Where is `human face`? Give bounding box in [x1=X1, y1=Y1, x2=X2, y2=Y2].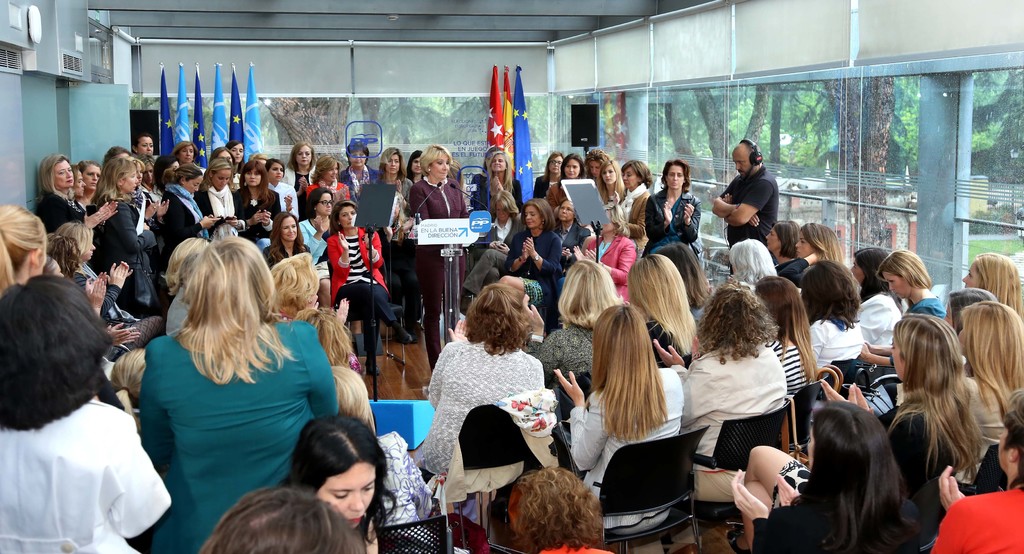
[x1=600, y1=211, x2=614, y2=234].
